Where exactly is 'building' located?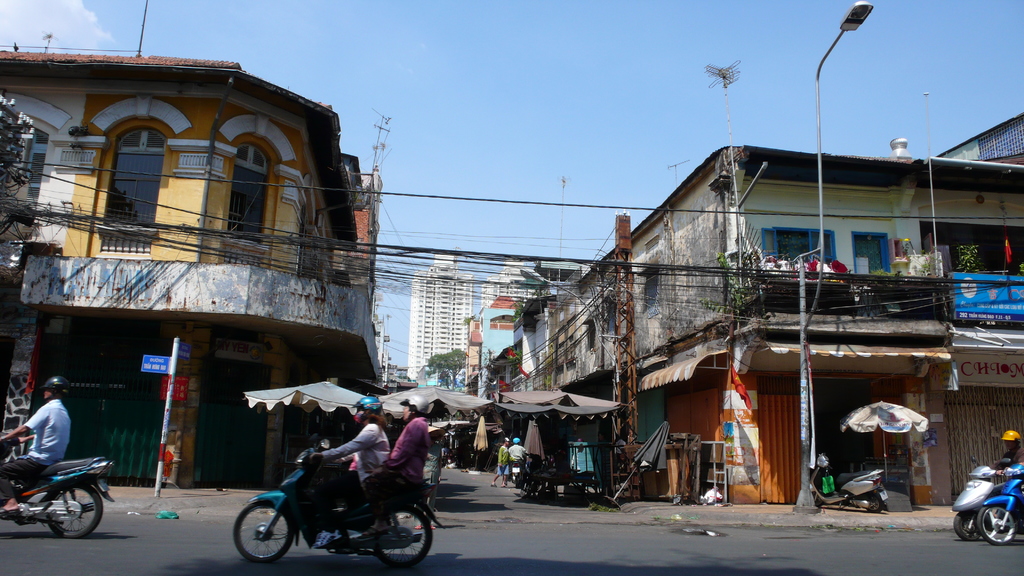
Its bounding box is <region>409, 250, 473, 383</region>.
